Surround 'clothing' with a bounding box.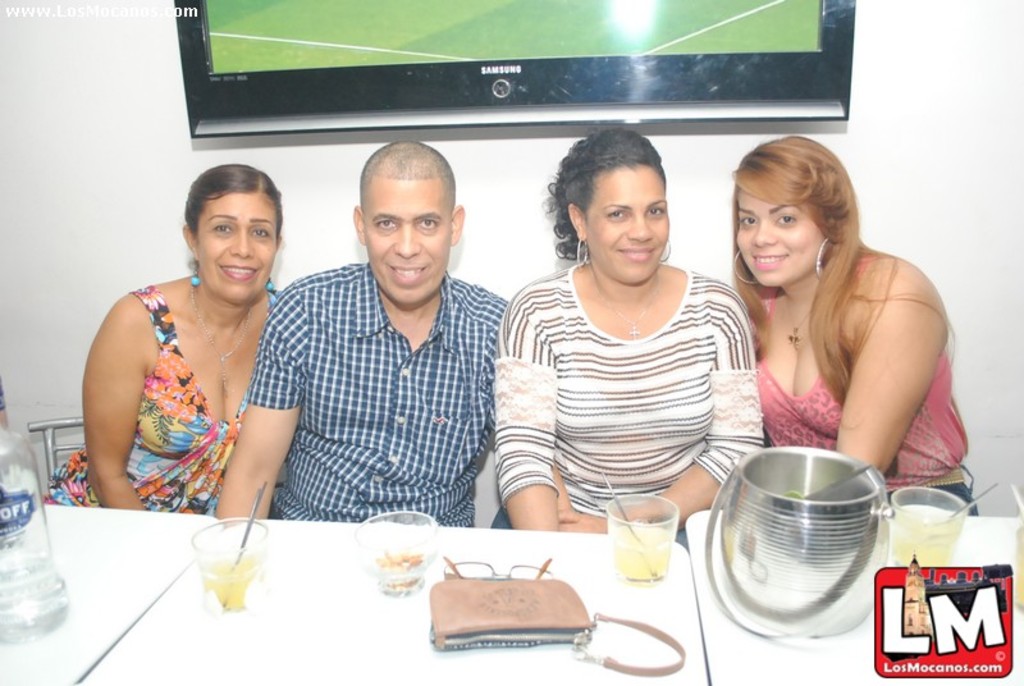
bbox(492, 228, 756, 529).
